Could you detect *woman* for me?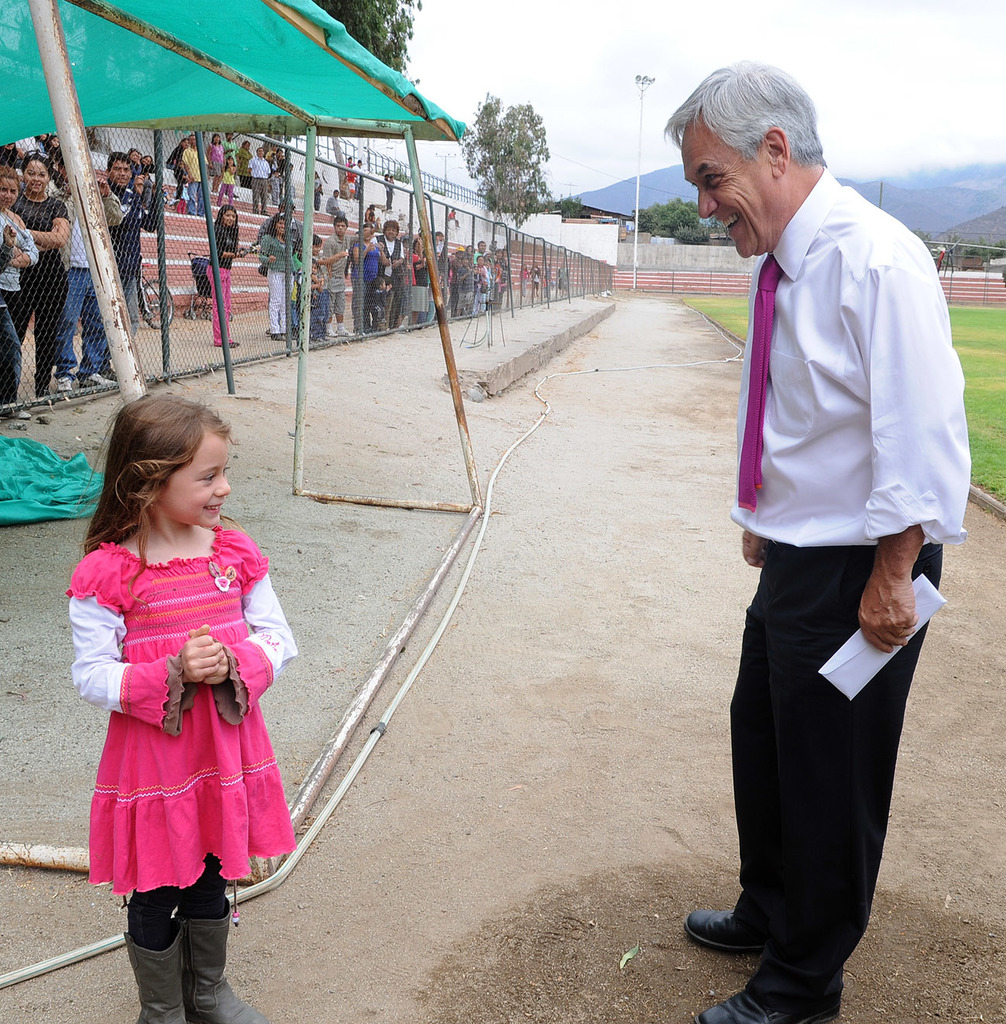
Detection result: [left=0, top=168, right=37, bottom=419].
